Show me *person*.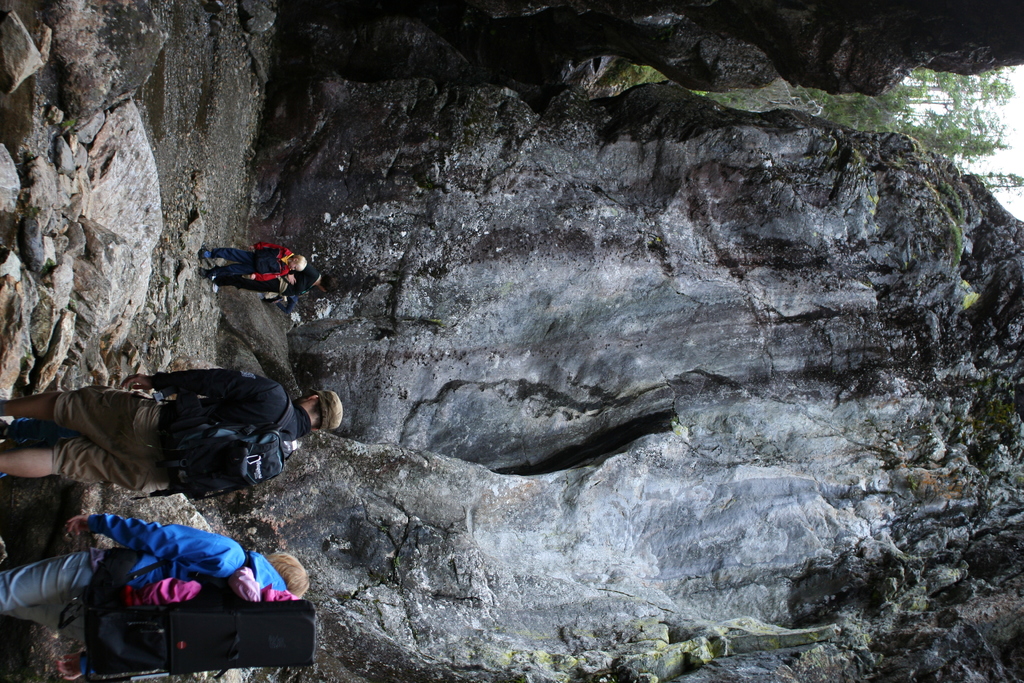
*person* is here: crop(17, 348, 322, 529).
